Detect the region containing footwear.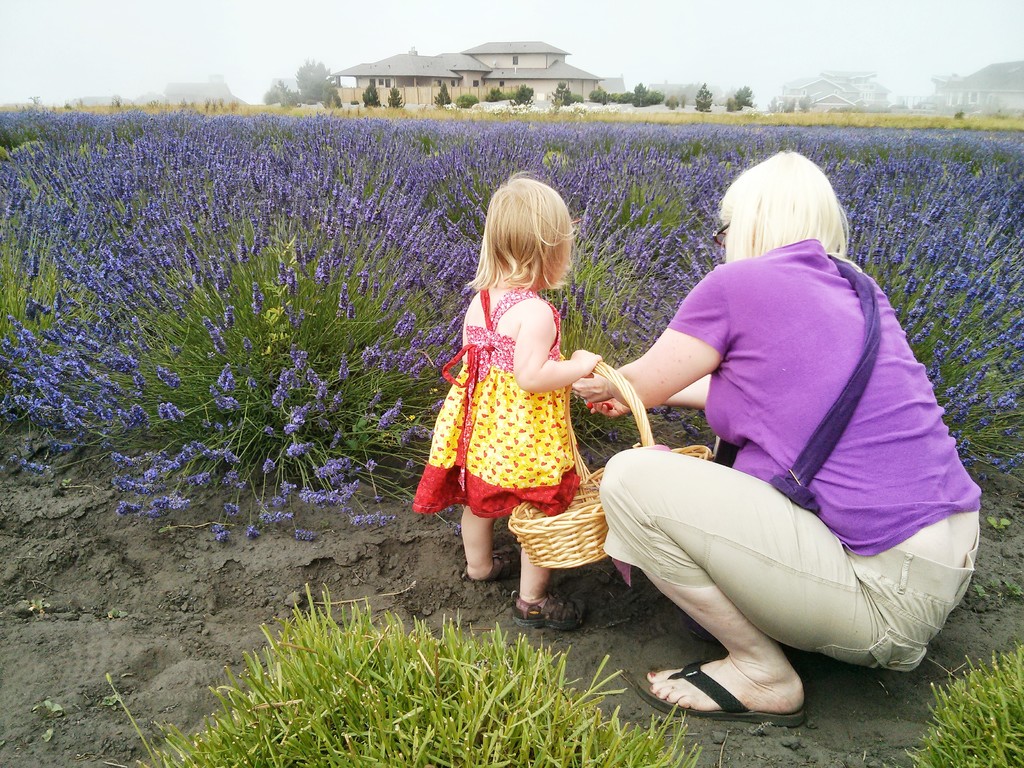
635:663:806:725.
